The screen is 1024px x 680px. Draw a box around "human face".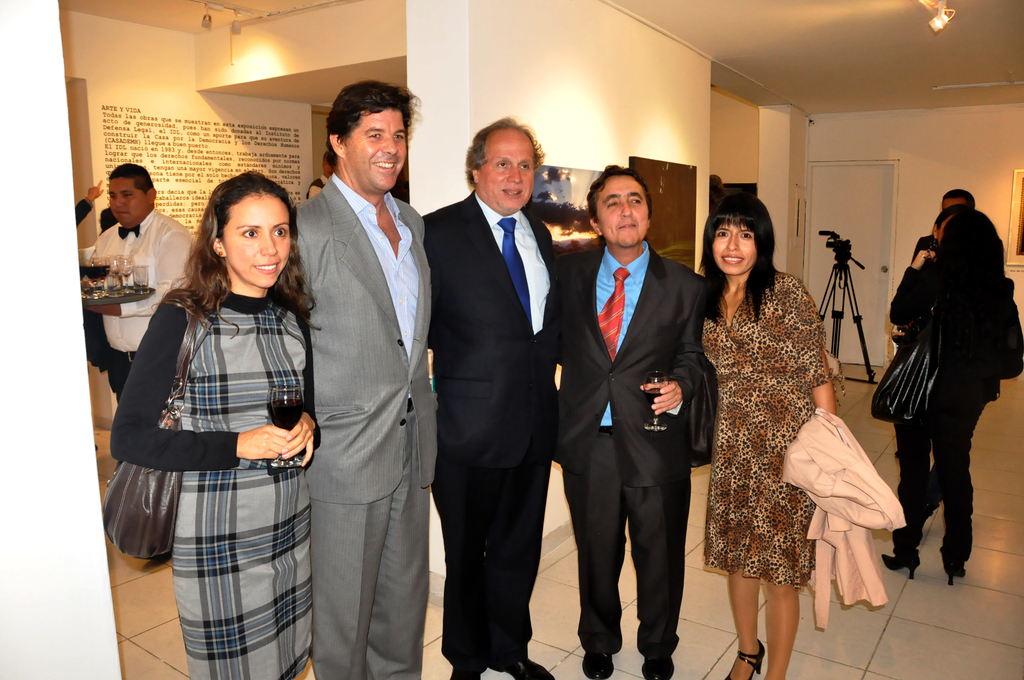
locate(714, 224, 755, 271).
